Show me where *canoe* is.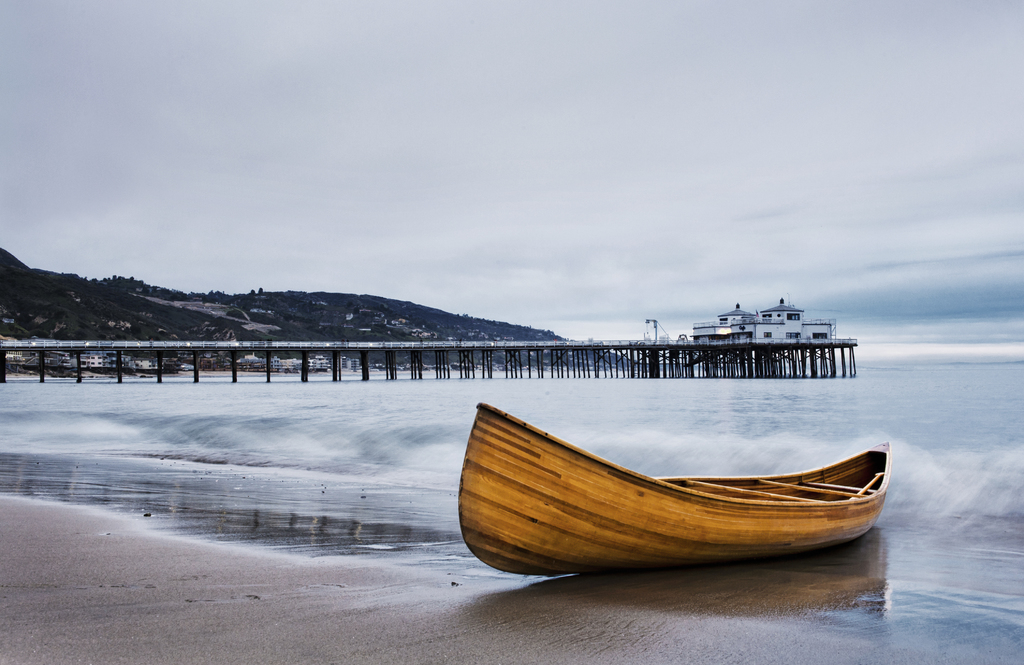
*canoe* is at <region>460, 413, 905, 577</region>.
